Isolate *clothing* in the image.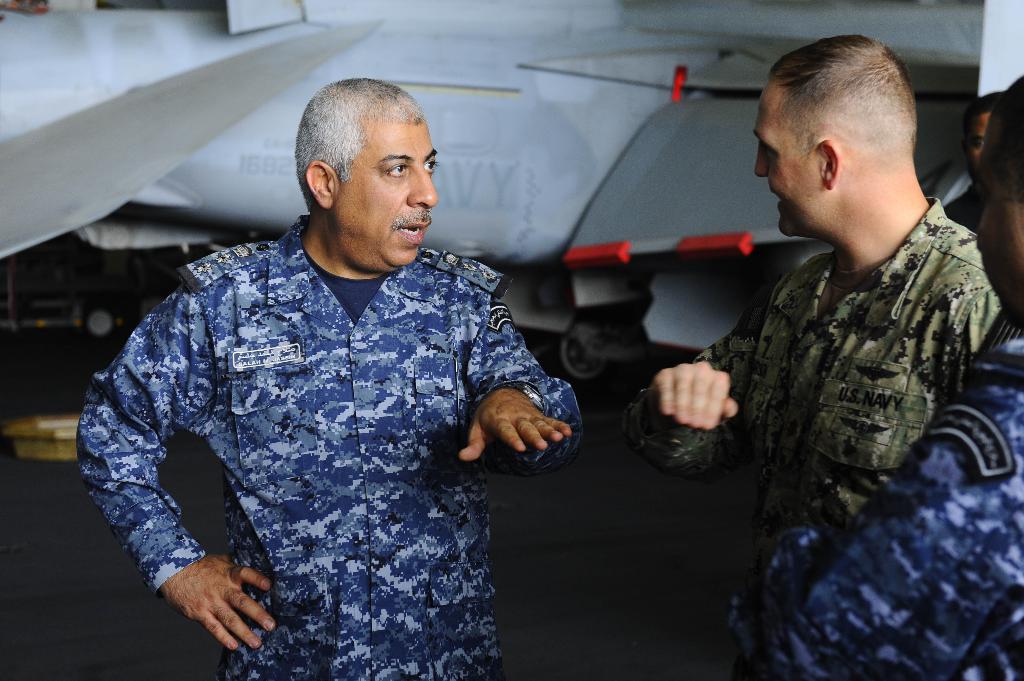
Isolated region: {"x1": 78, "y1": 217, "x2": 586, "y2": 680}.
